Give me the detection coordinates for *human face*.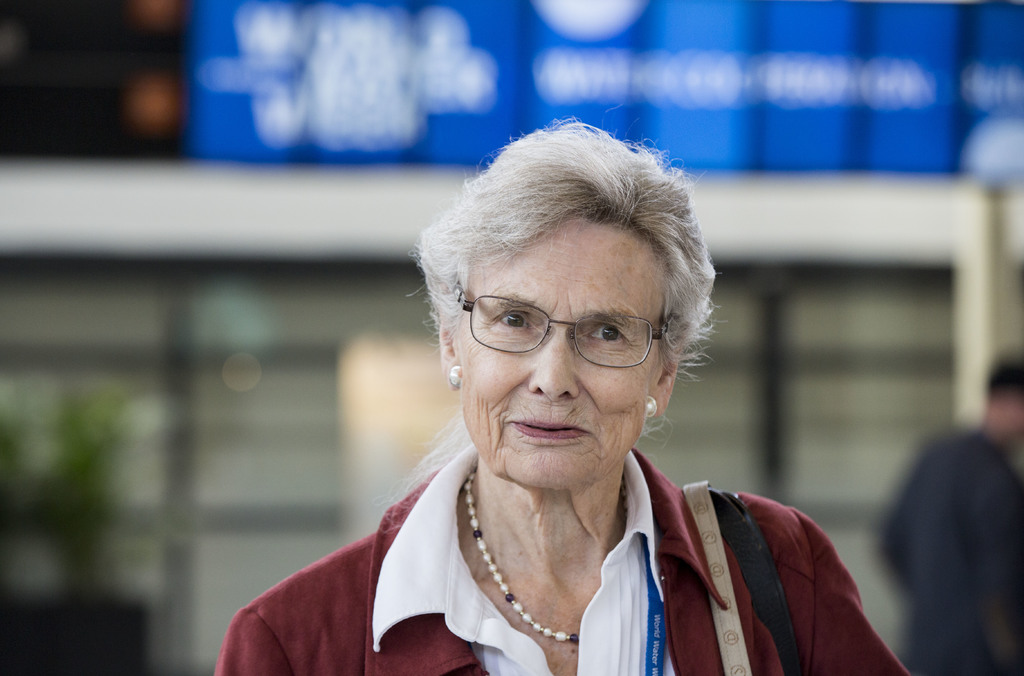
l=456, t=213, r=666, b=491.
